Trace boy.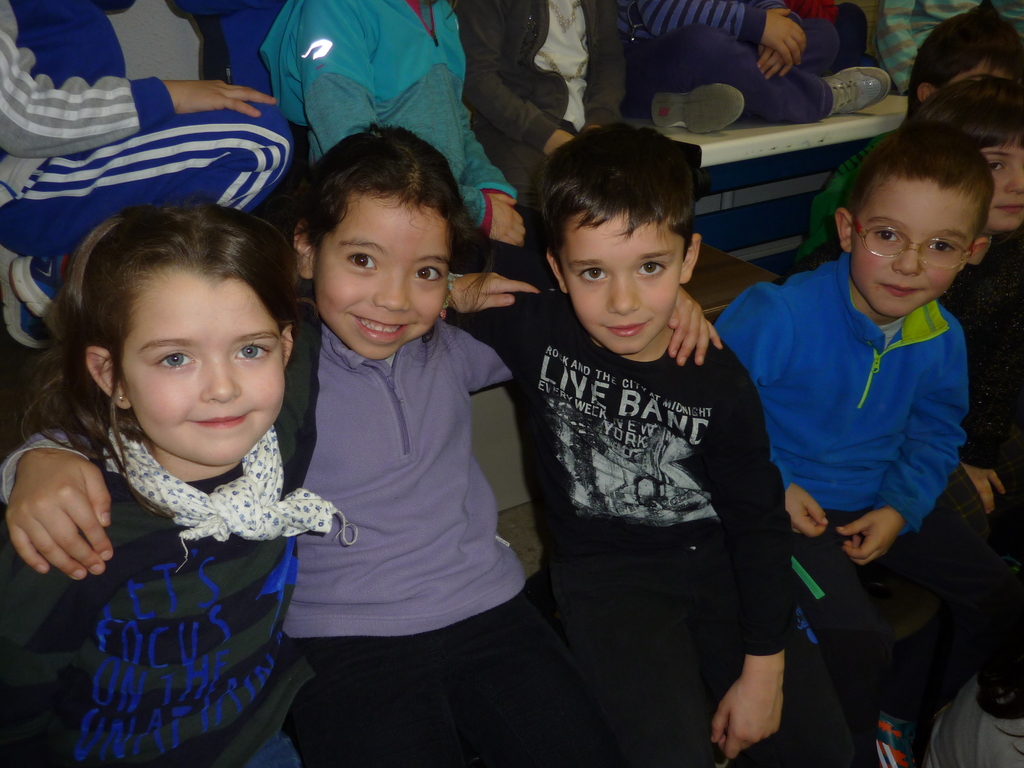
Traced to bbox(711, 121, 993, 659).
